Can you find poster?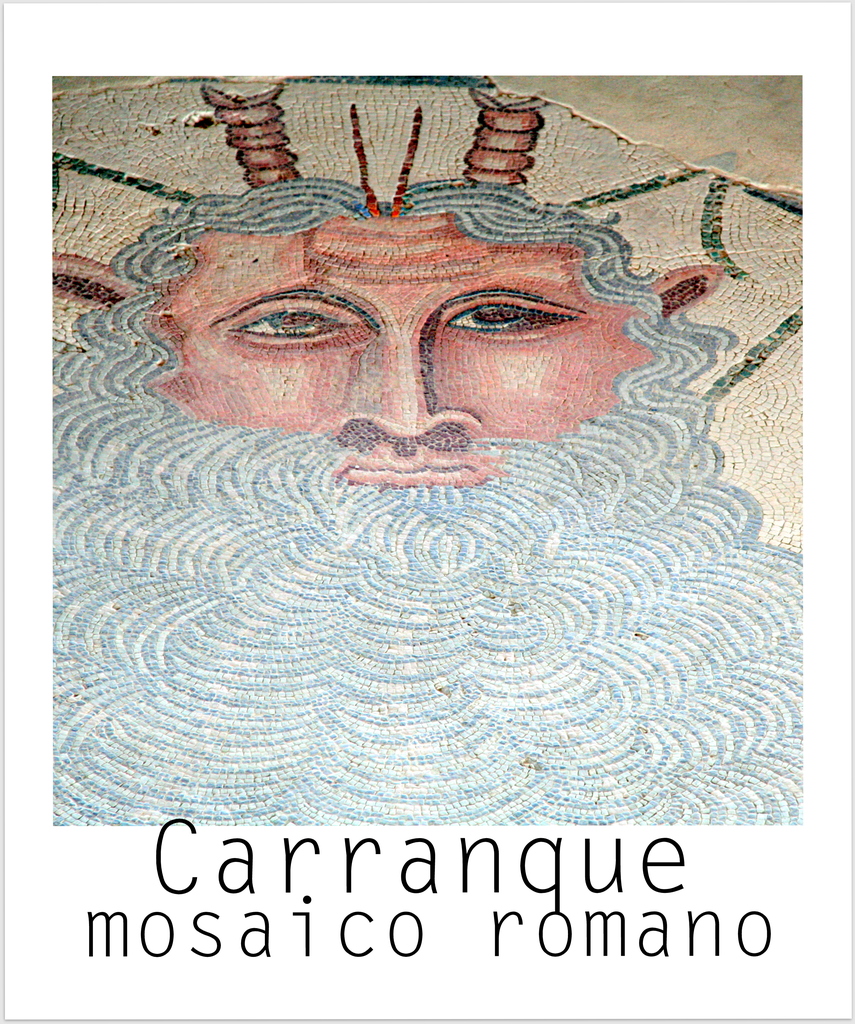
Yes, bounding box: bbox=[1, 0, 854, 1023].
